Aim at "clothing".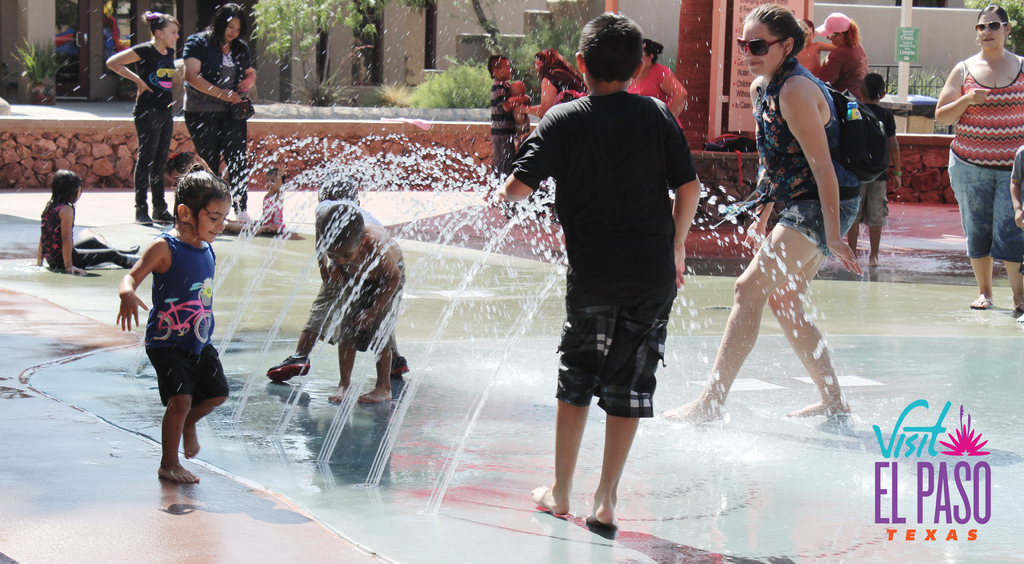
Aimed at [145, 230, 218, 361].
